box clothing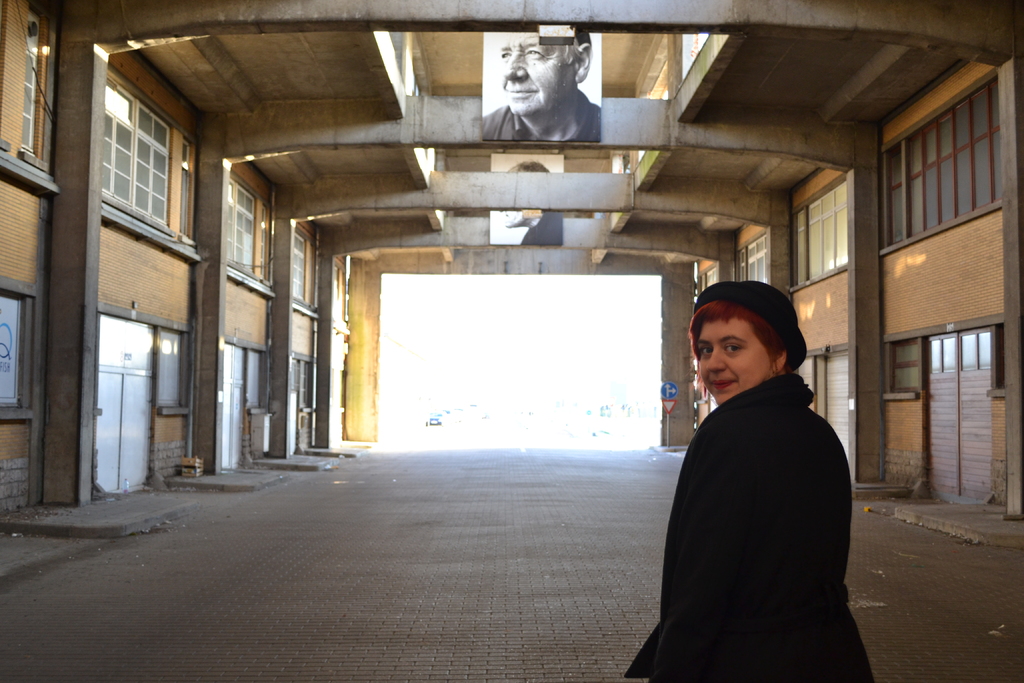
box=[630, 358, 877, 682]
